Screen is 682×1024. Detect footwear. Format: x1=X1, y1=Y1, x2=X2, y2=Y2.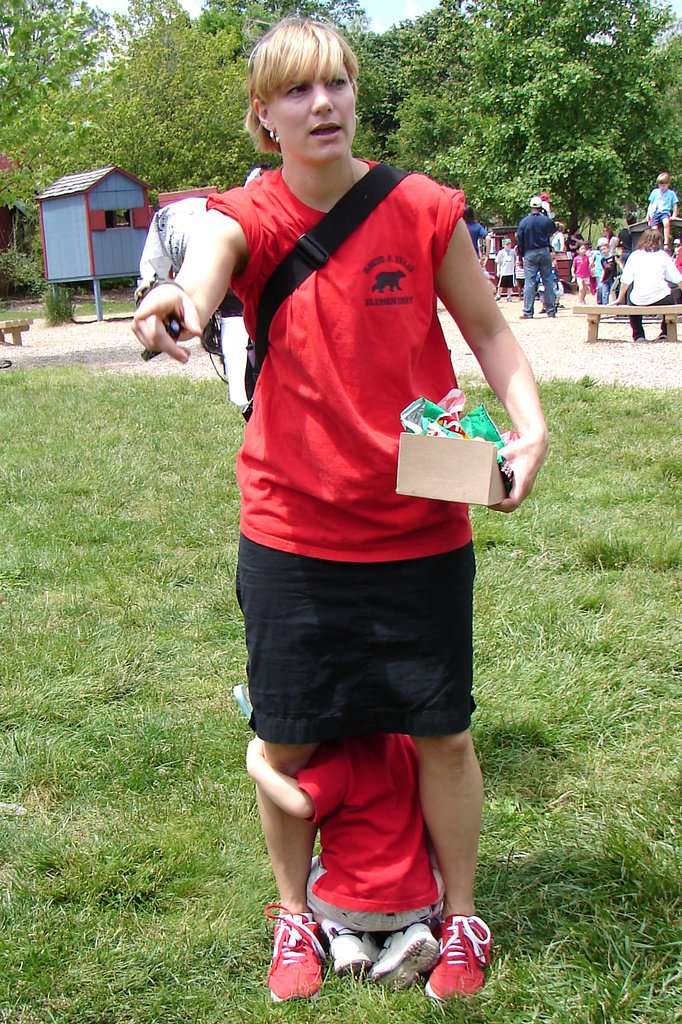
x1=655, y1=333, x2=666, y2=336.
